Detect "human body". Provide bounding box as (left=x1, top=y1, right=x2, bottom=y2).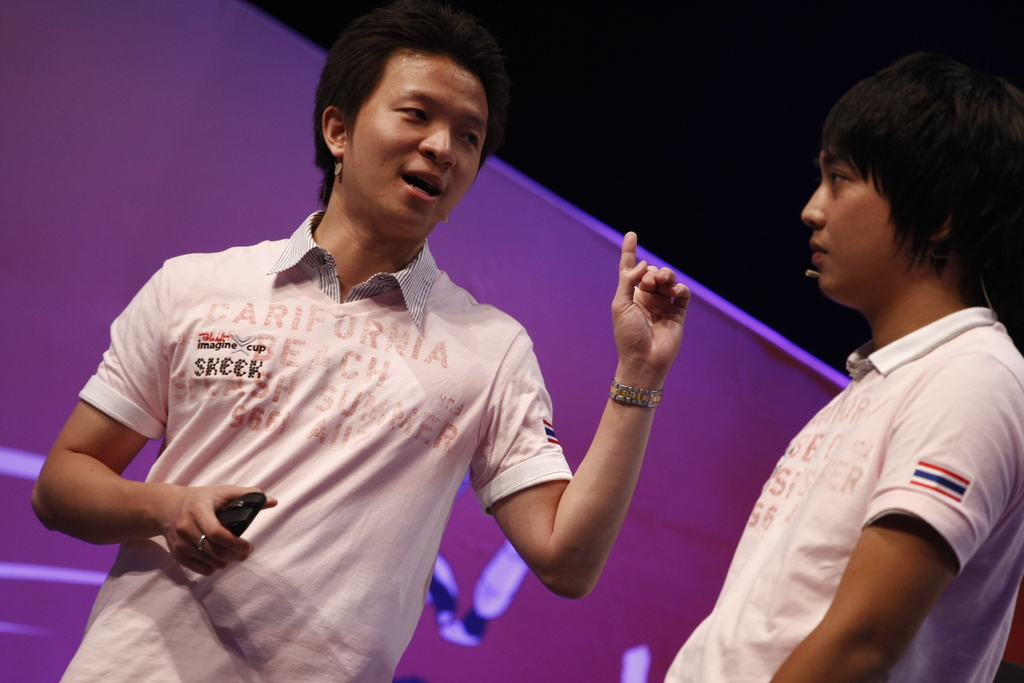
(left=661, top=51, right=1023, bottom=682).
